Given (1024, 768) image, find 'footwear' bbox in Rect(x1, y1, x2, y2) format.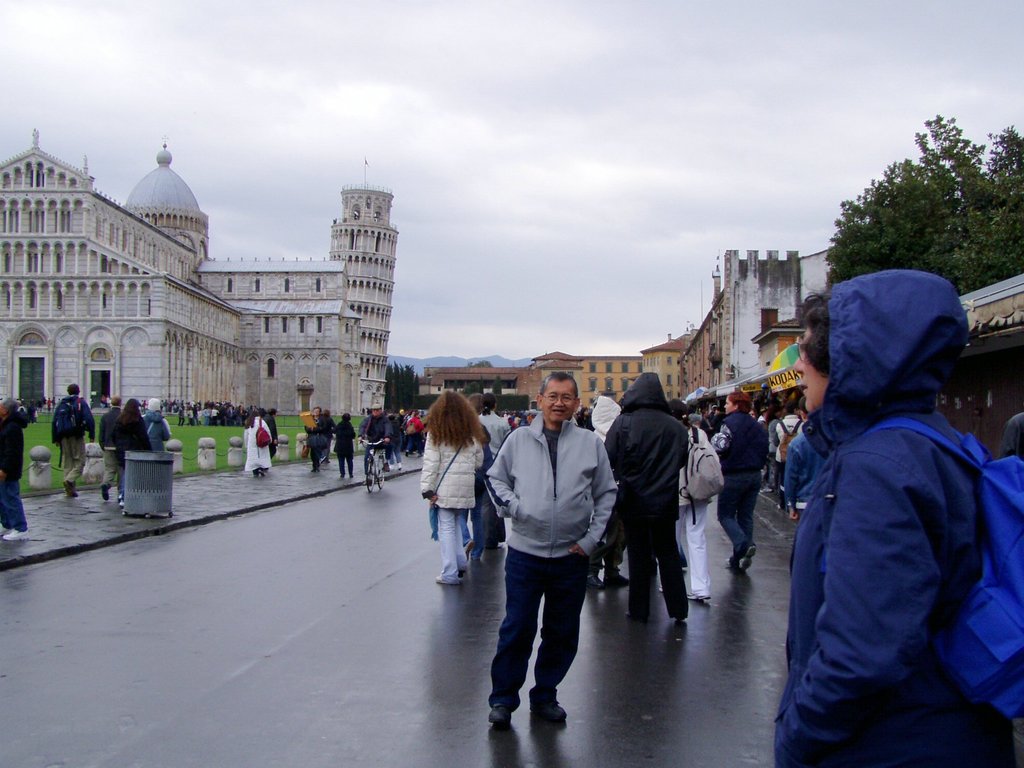
Rect(605, 572, 628, 585).
